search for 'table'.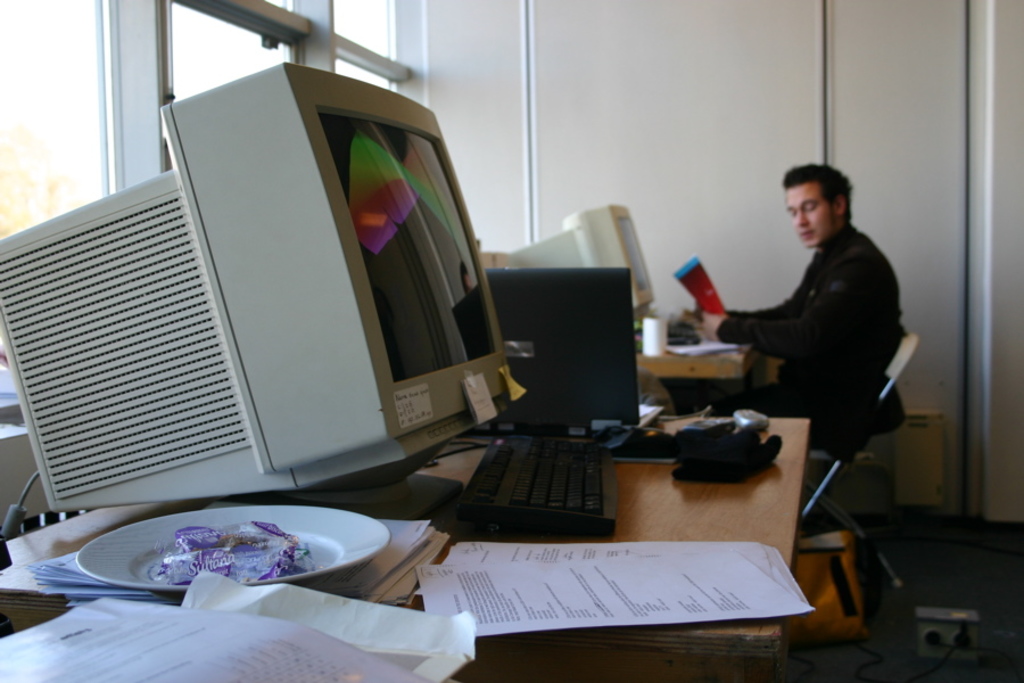
Found at BBox(635, 332, 754, 382).
